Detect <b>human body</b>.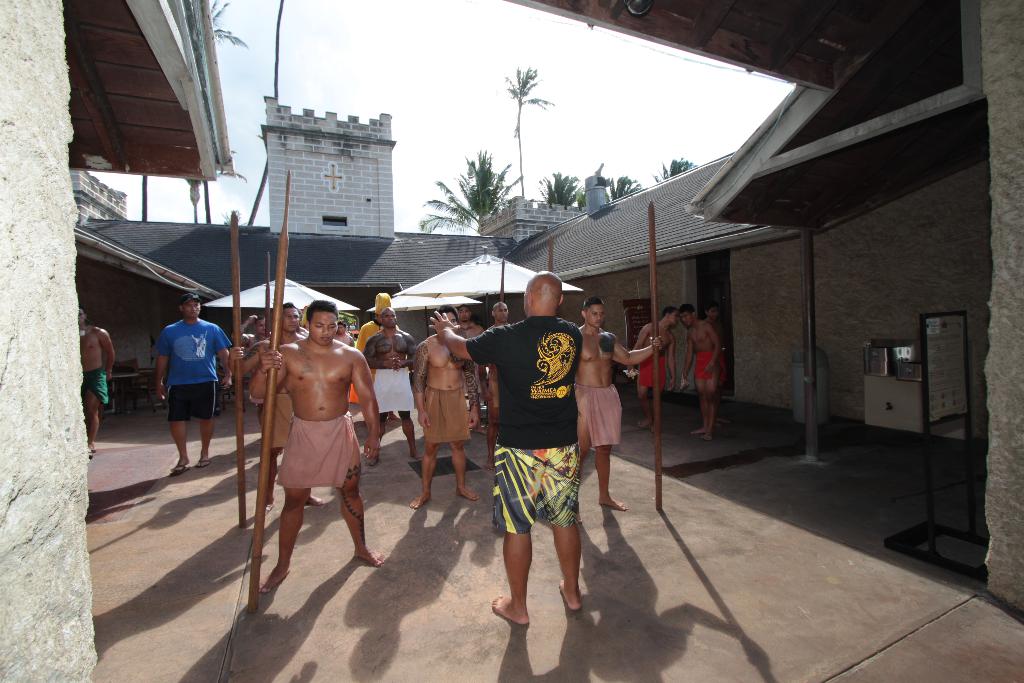
Detected at select_region(362, 325, 429, 468).
